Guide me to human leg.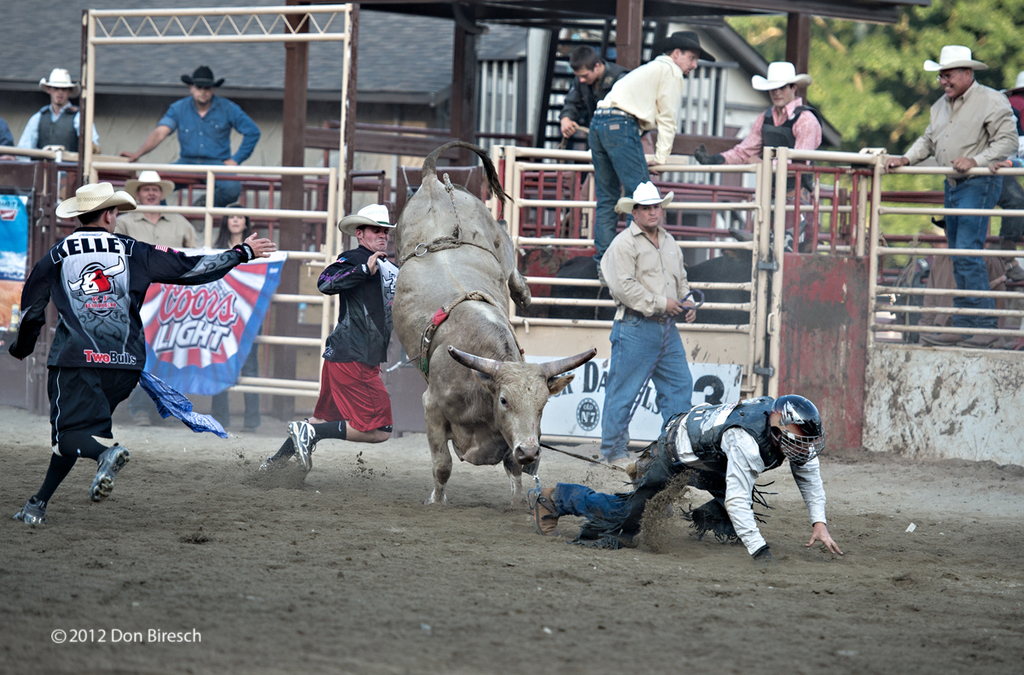
Guidance: bbox(537, 428, 700, 532).
